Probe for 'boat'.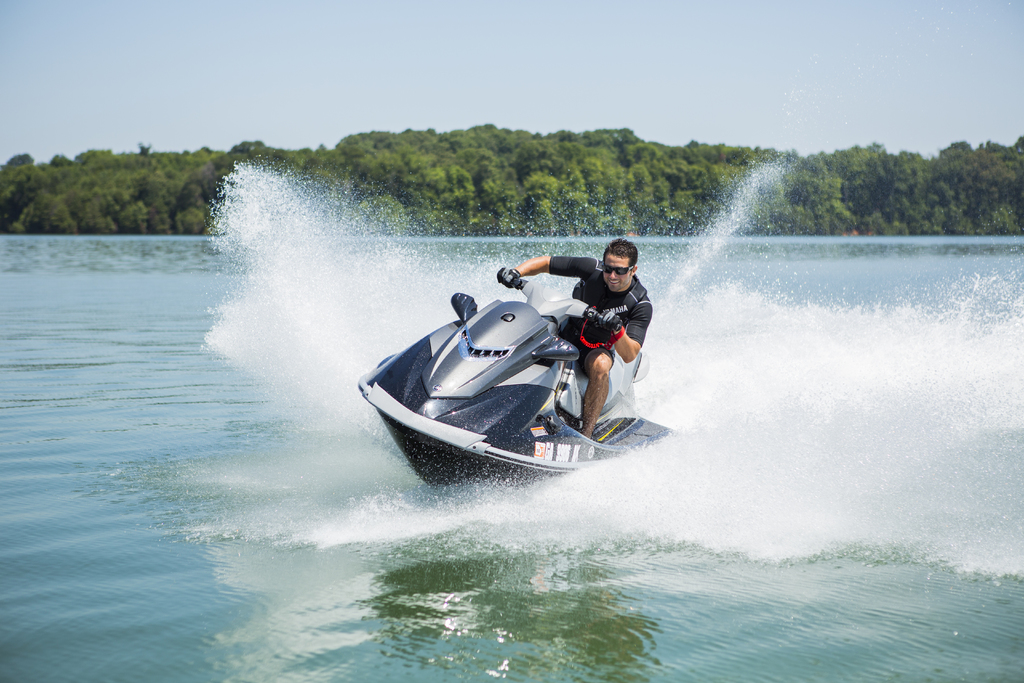
Probe result: select_region(347, 238, 702, 495).
